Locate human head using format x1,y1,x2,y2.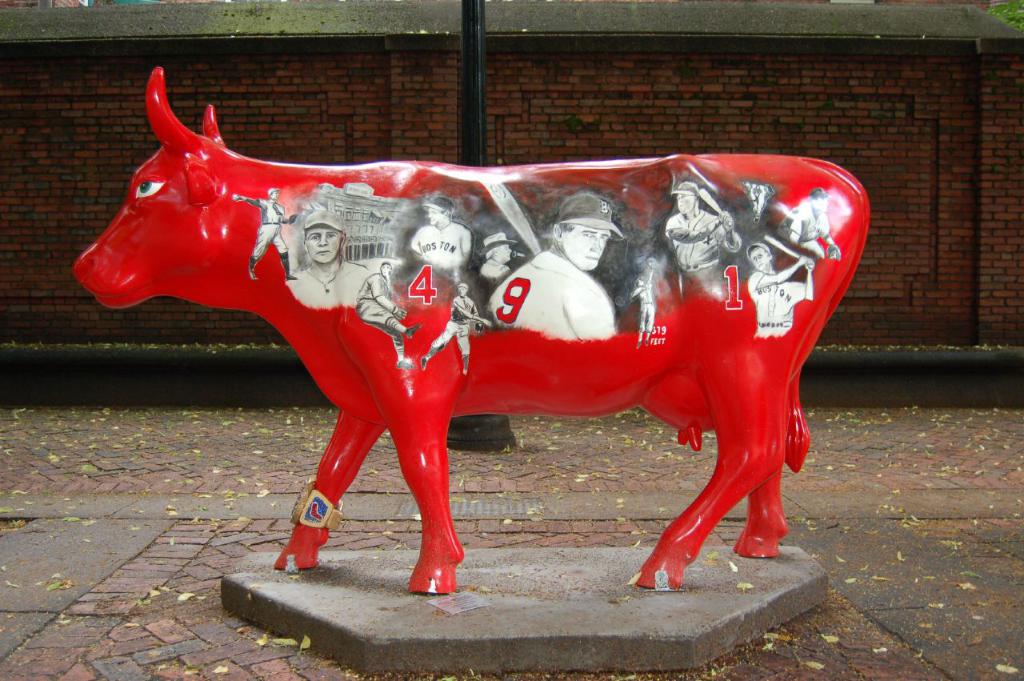
417,196,456,225.
